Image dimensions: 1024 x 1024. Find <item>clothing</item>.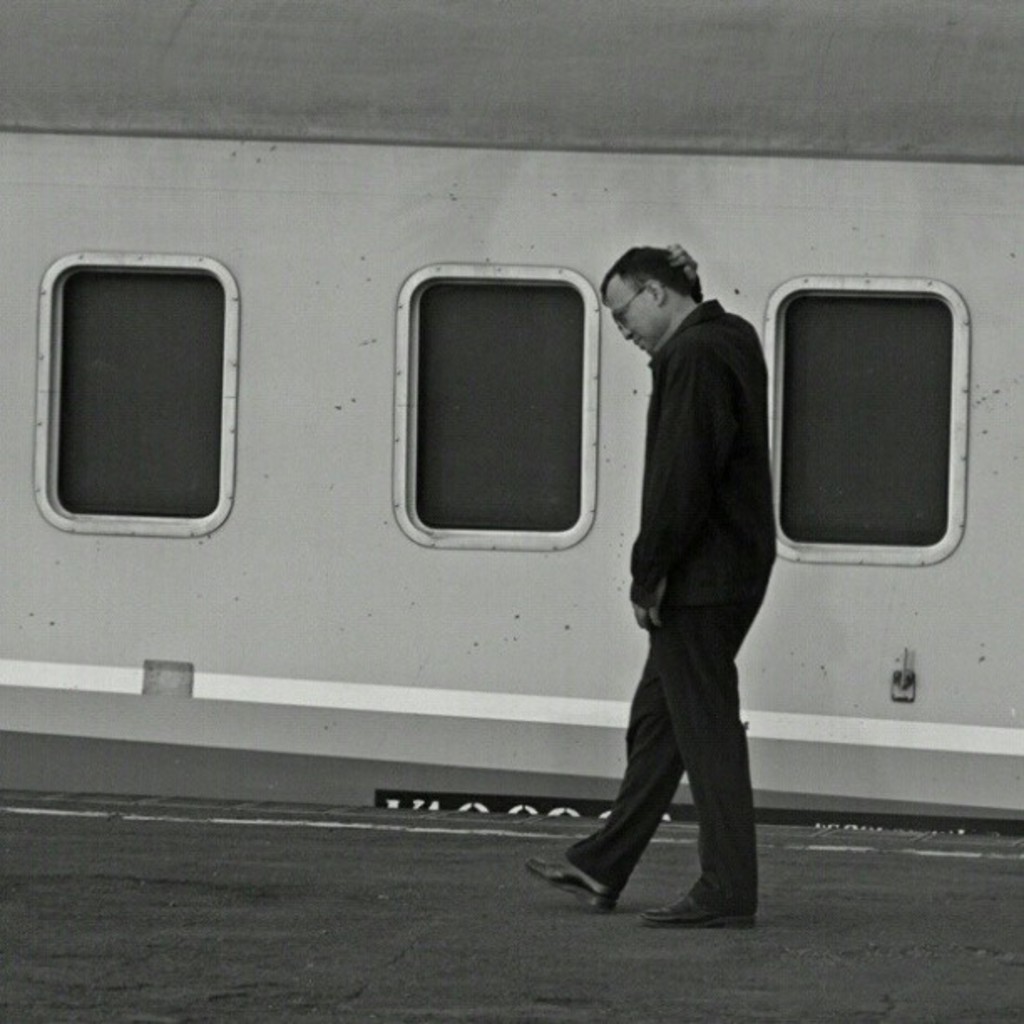
Rect(597, 228, 798, 897).
